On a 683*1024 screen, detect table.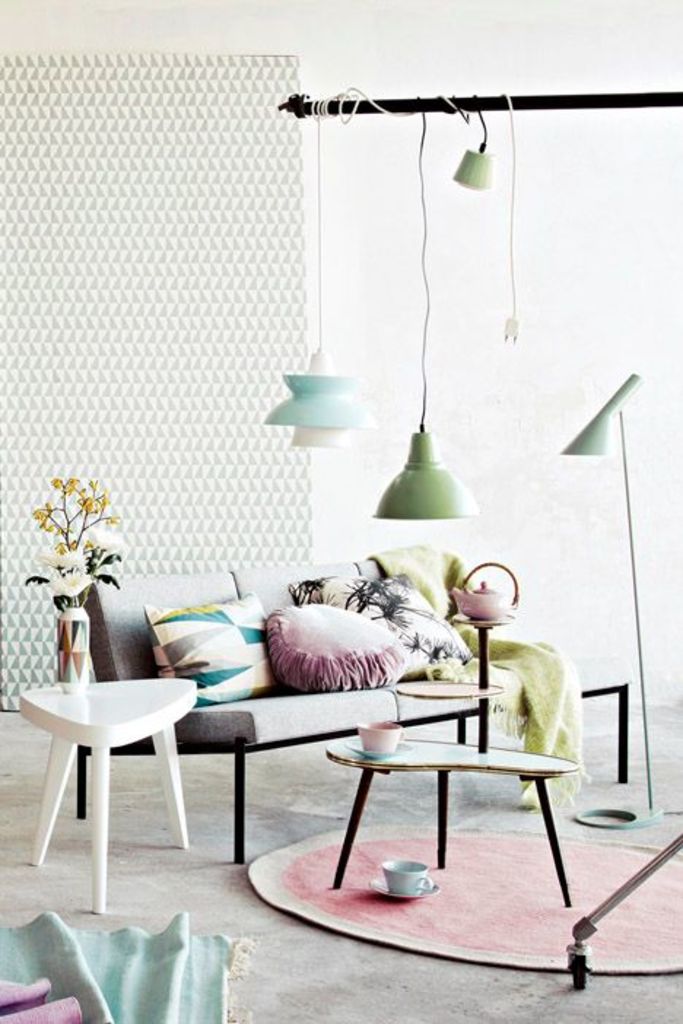
rect(12, 678, 200, 912).
